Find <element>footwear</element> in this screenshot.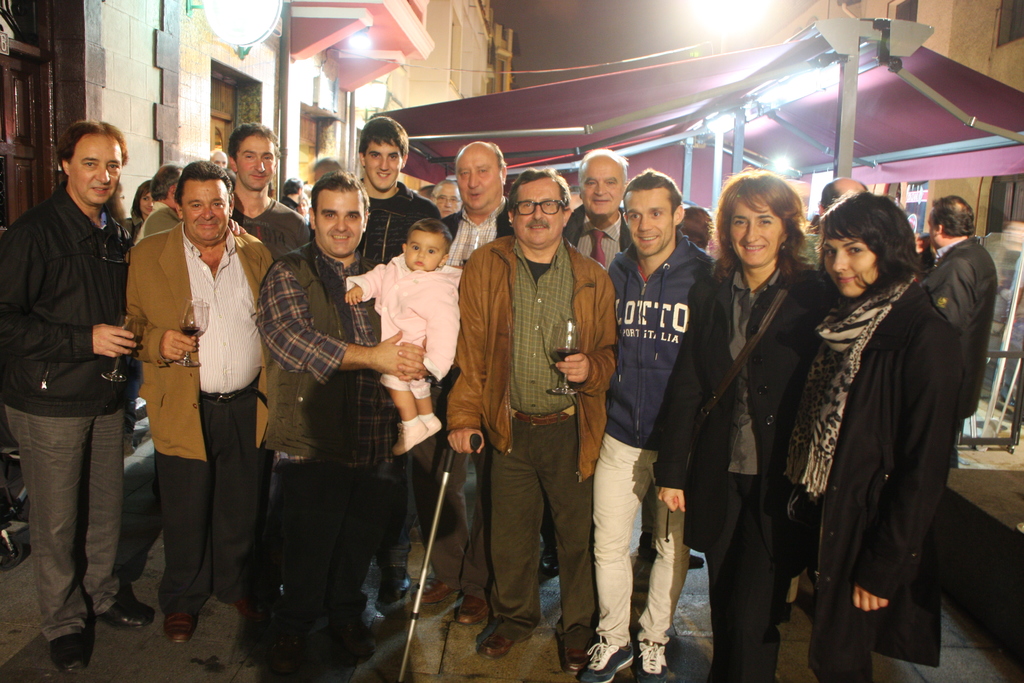
The bounding box for <element>footwear</element> is bbox(385, 572, 415, 605).
